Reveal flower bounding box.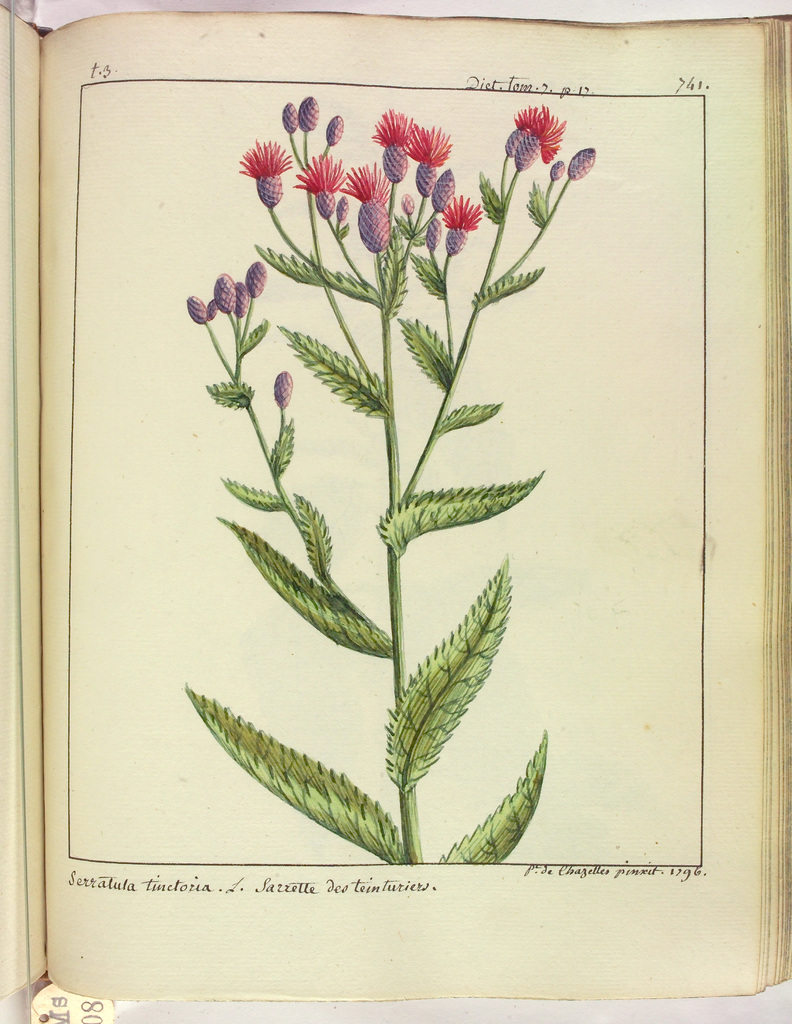
Revealed: [402, 115, 457, 156].
